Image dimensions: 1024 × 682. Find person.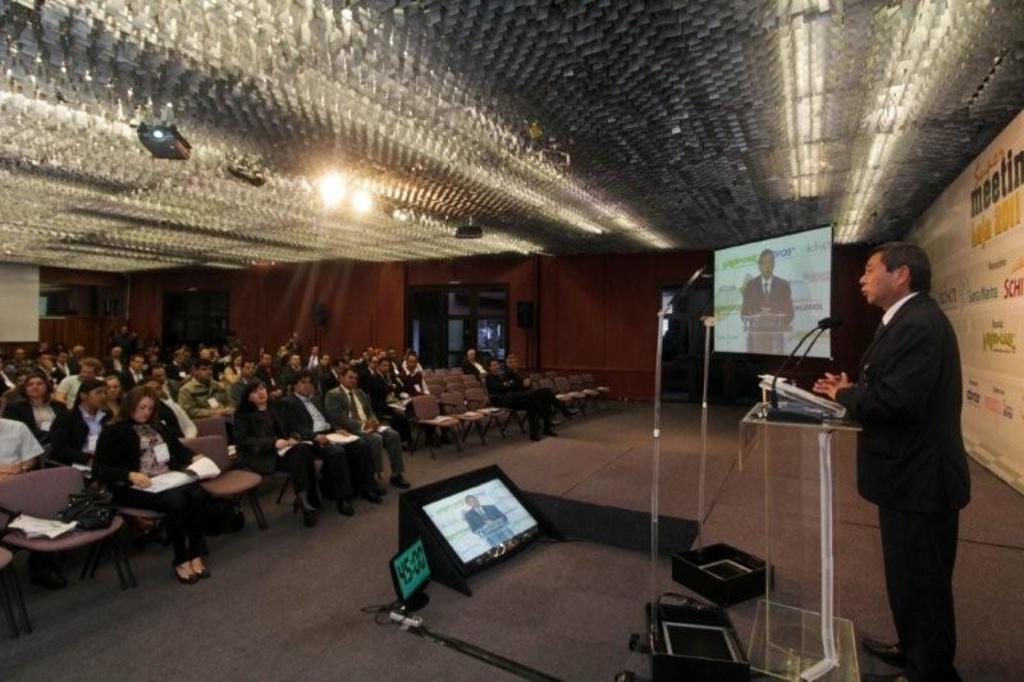
{"x1": 733, "y1": 253, "x2": 790, "y2": 317}.
